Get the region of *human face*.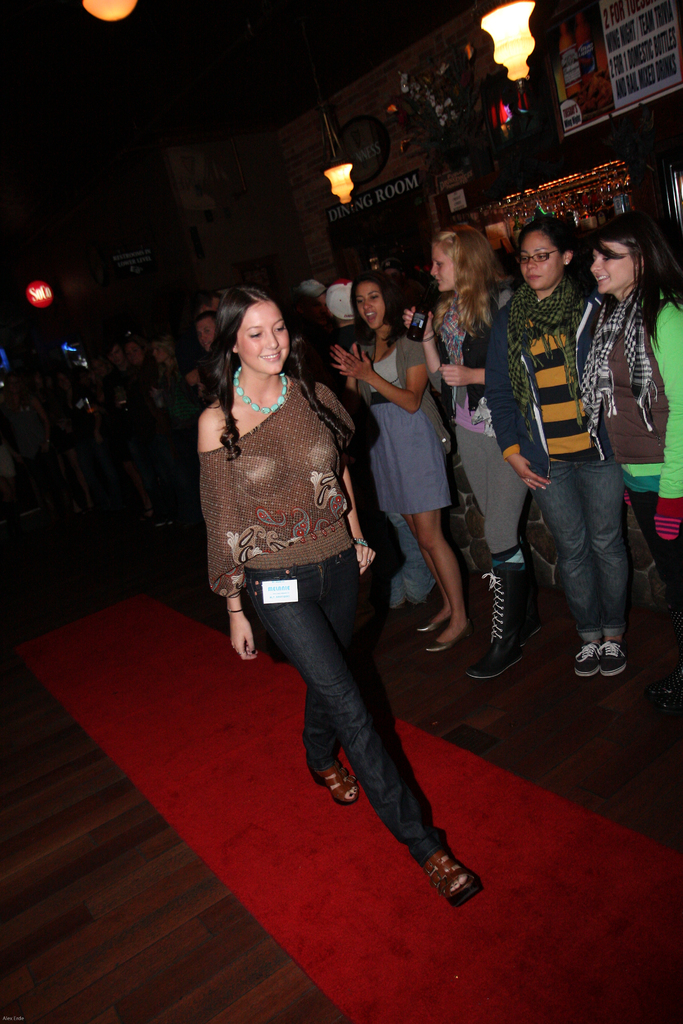
BBox(590, 246, 634, 292).
